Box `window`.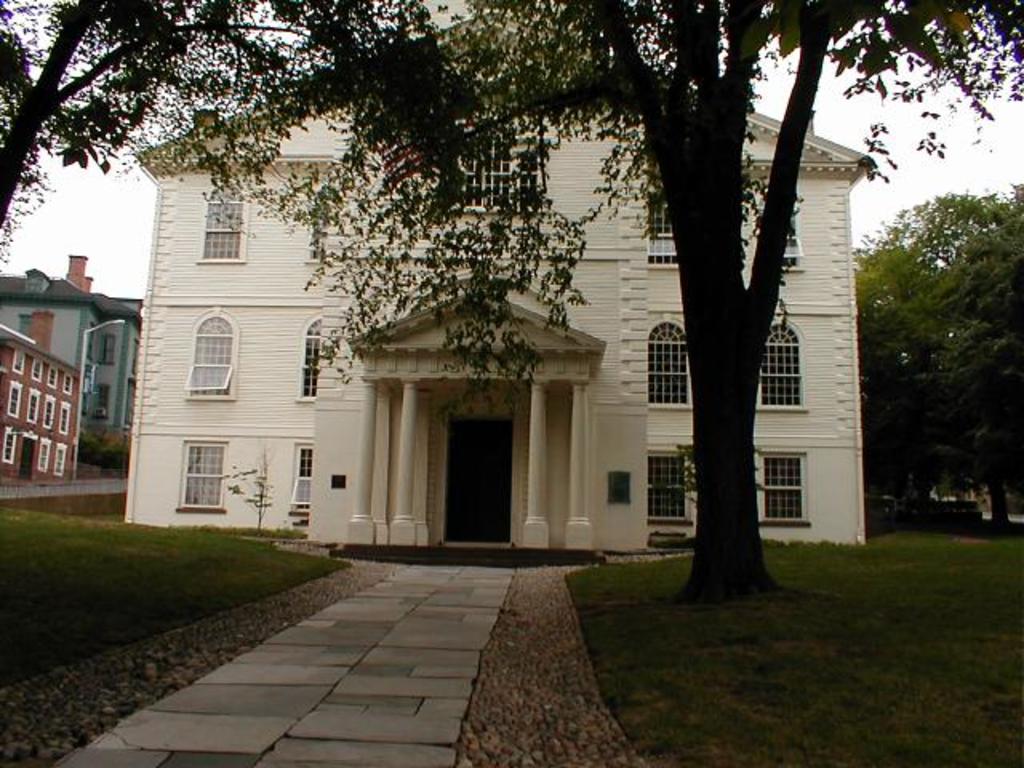
BBox(646, 320, 686, 406).
